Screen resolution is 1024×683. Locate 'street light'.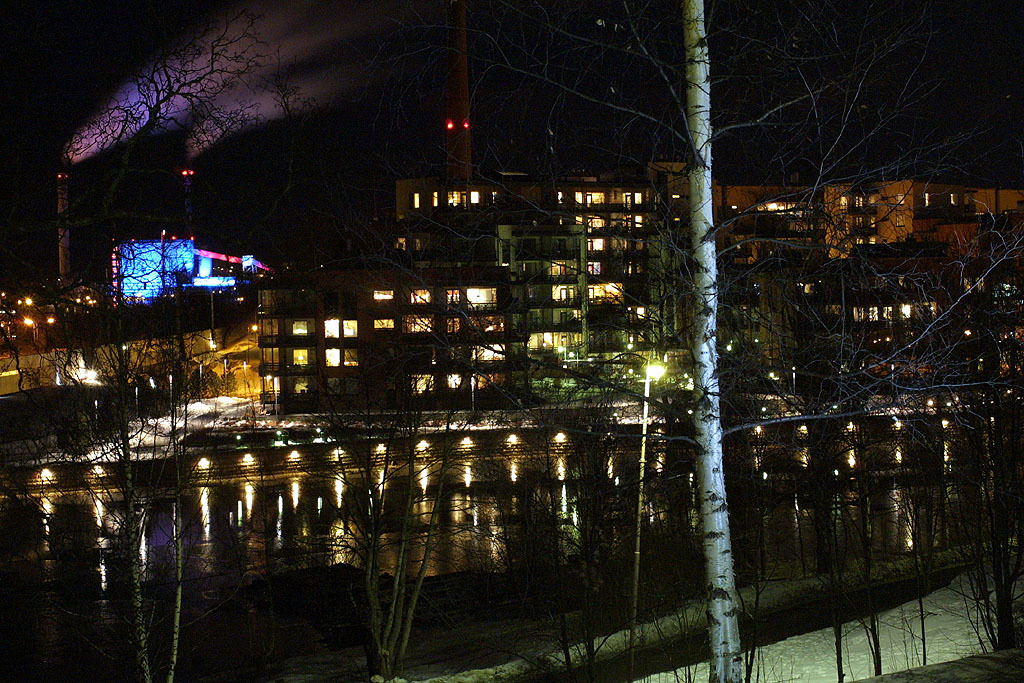
(626,337,671,628).
